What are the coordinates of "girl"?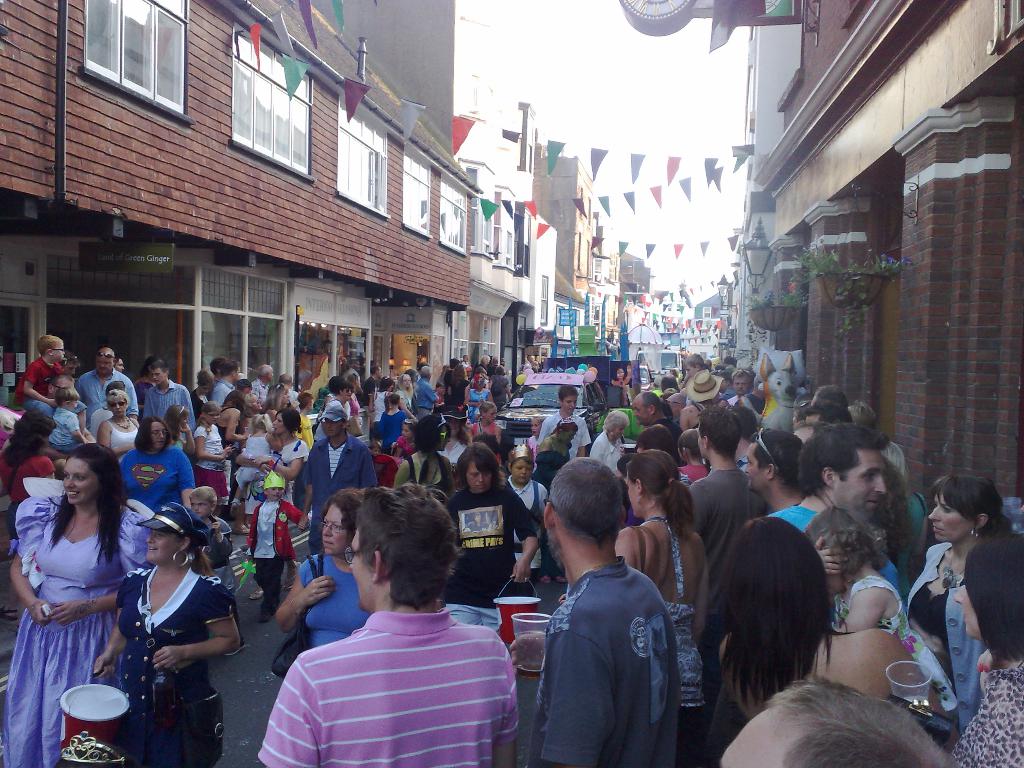
region(472, 399, 502, 444).
